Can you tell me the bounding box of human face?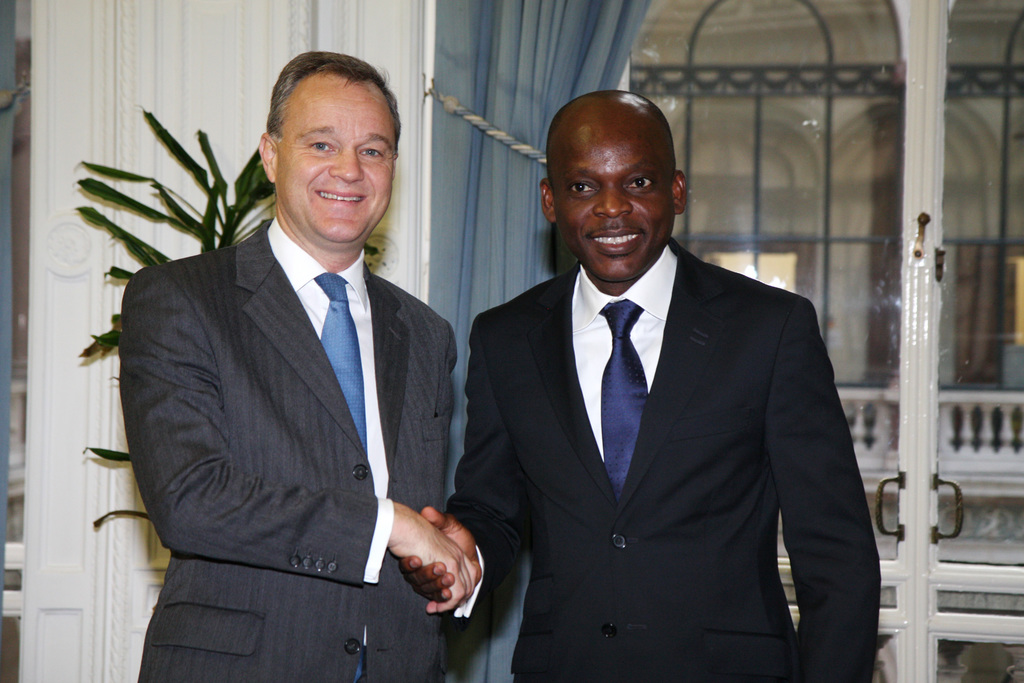
region(276, 83, 403, 240).
